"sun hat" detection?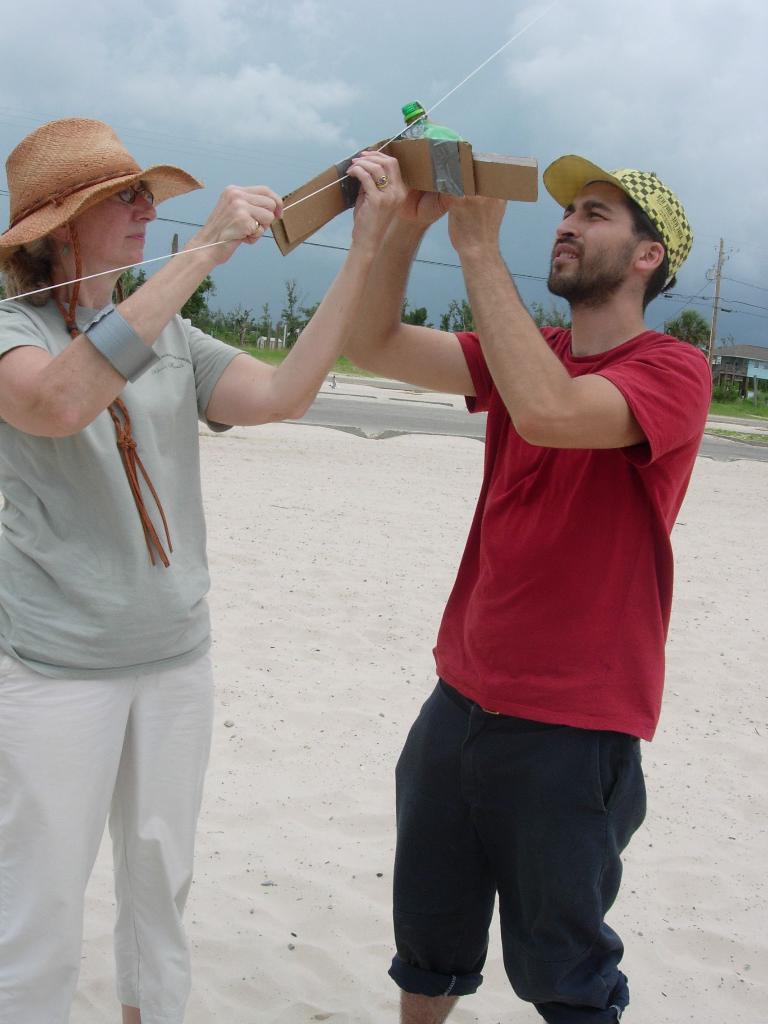
<region>0, 116, 205, 246</region>
